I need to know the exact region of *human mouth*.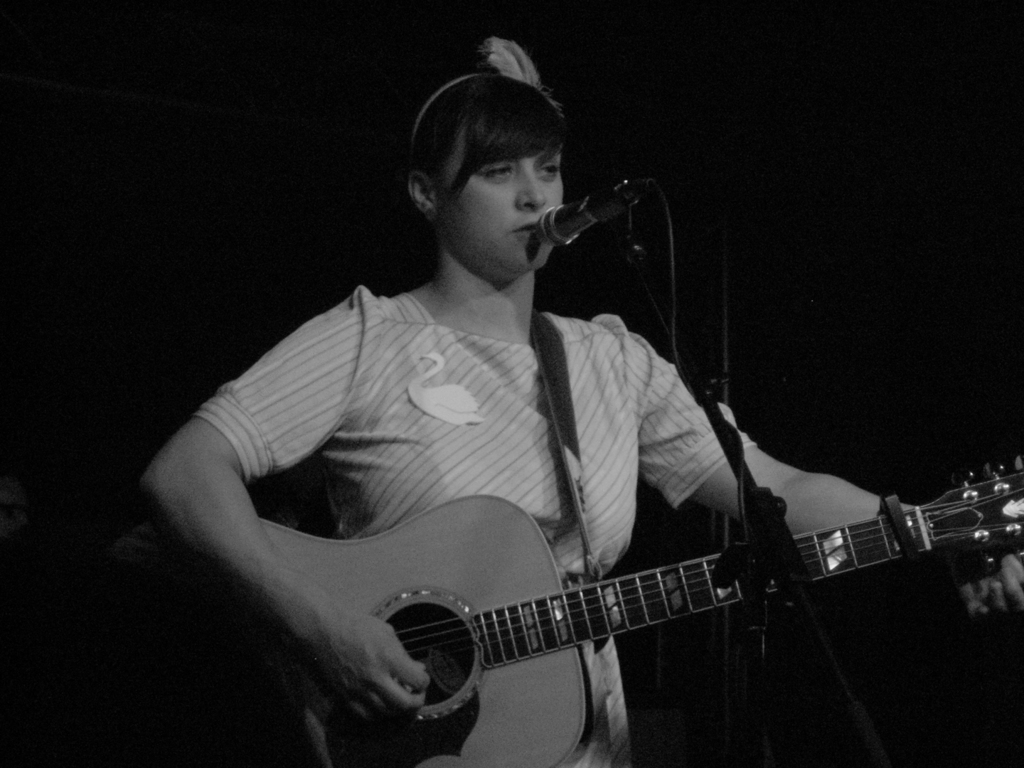
Region: 513:220:538:237.
